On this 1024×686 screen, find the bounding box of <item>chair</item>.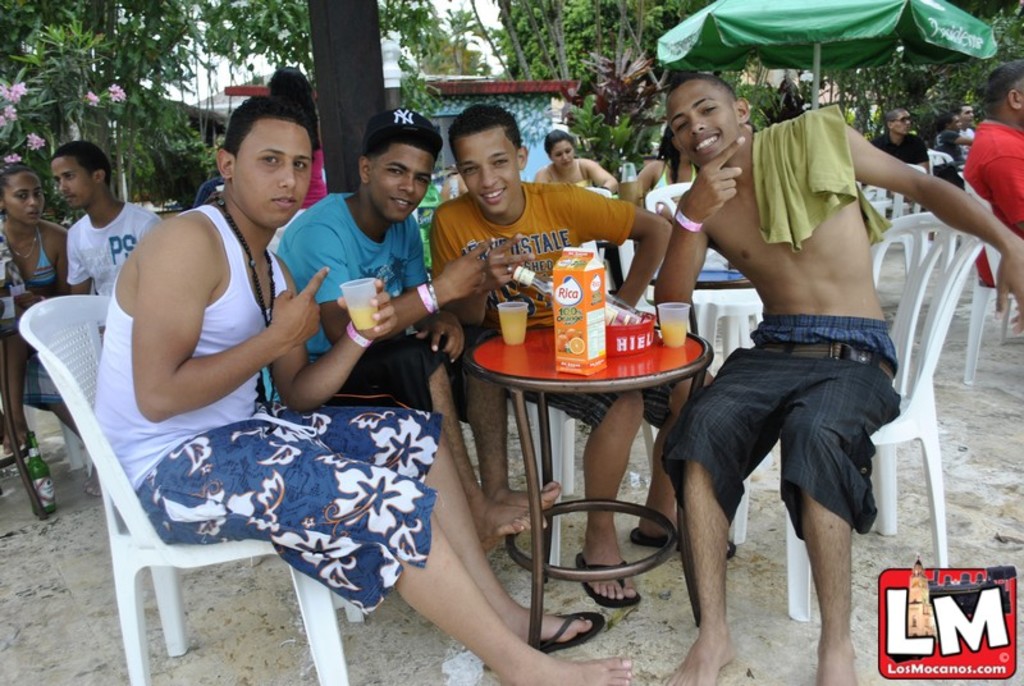
Bounding box: <box>704,234,987,614</box>.
